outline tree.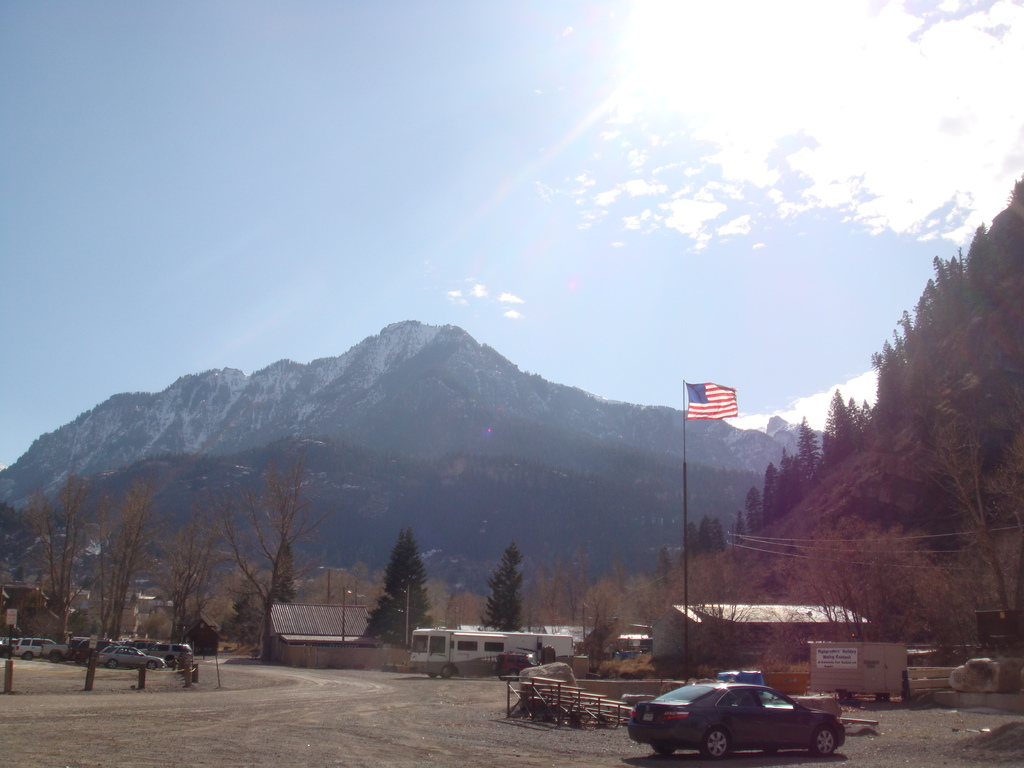
Outline: (left=22, top=470, right=108, bottom=643).
